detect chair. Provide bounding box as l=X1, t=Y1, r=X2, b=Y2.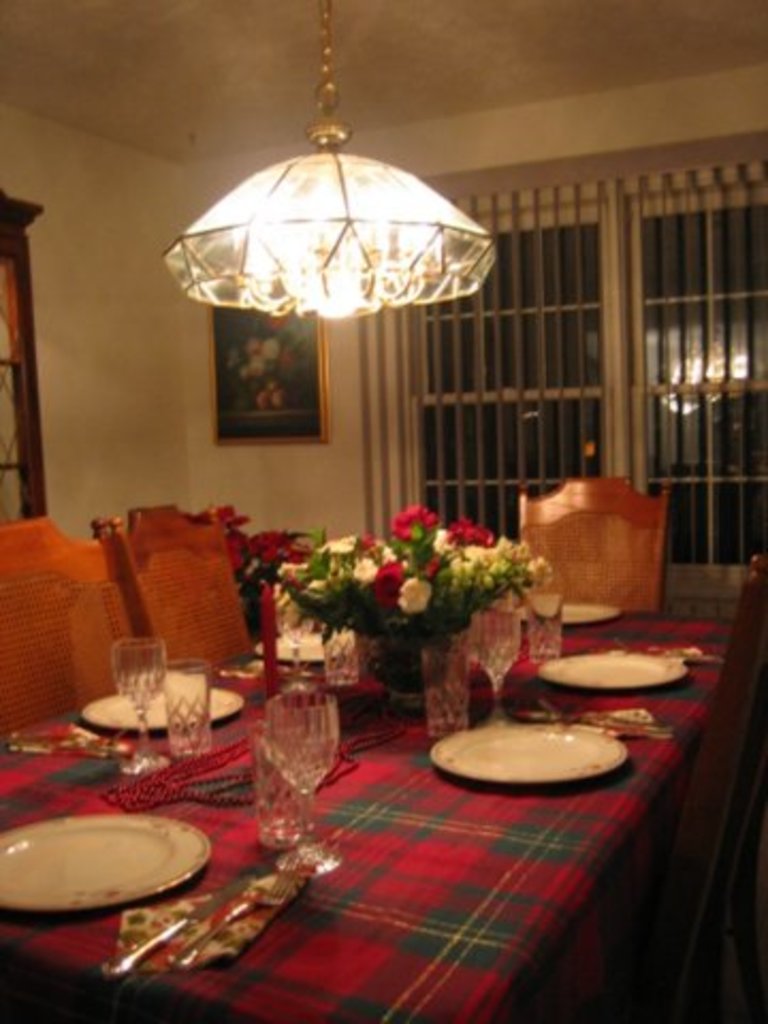
l=111, t=506, r=250, b=668.
